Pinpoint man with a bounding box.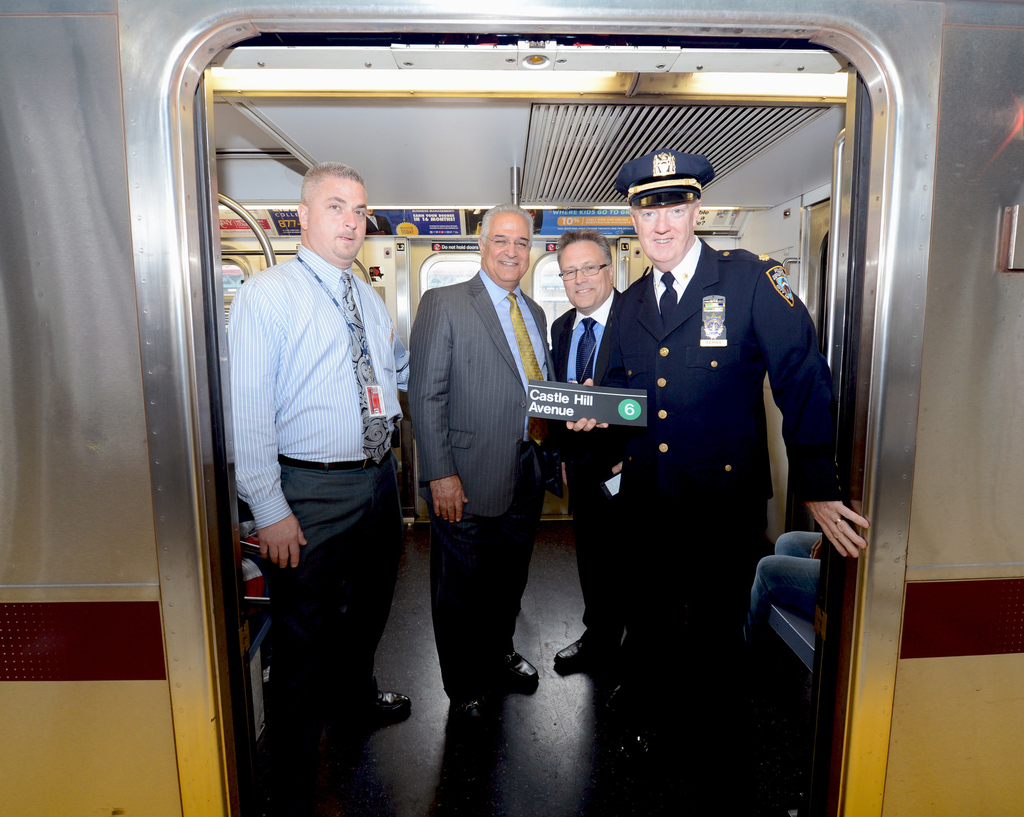
(560, 149, 863, 777).
